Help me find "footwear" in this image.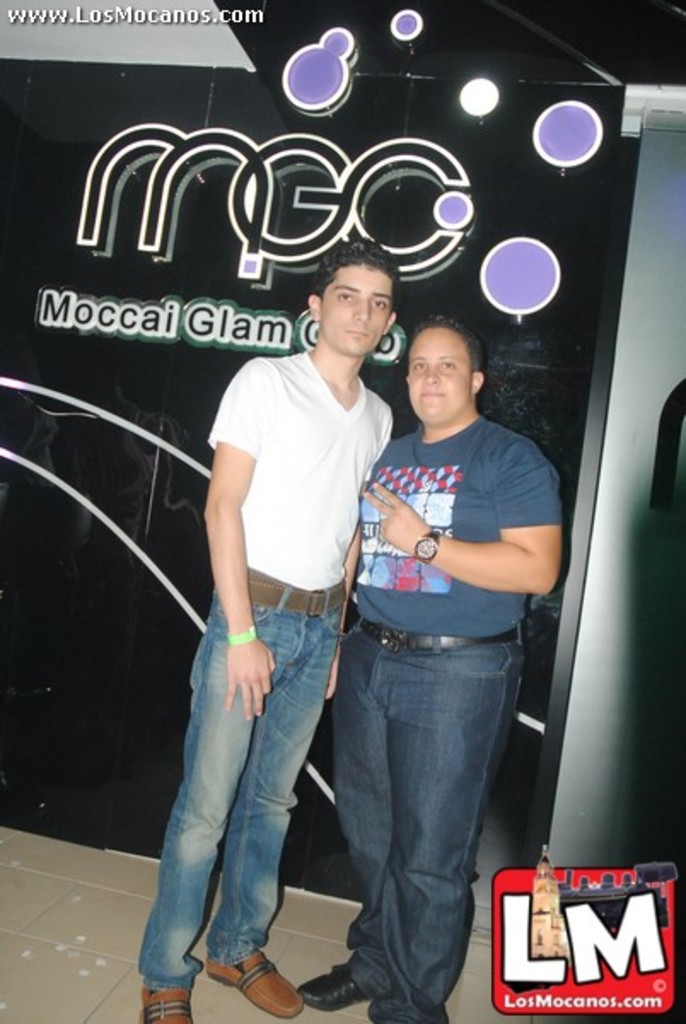
Found it: locate(201, 951, 302, 1007).
